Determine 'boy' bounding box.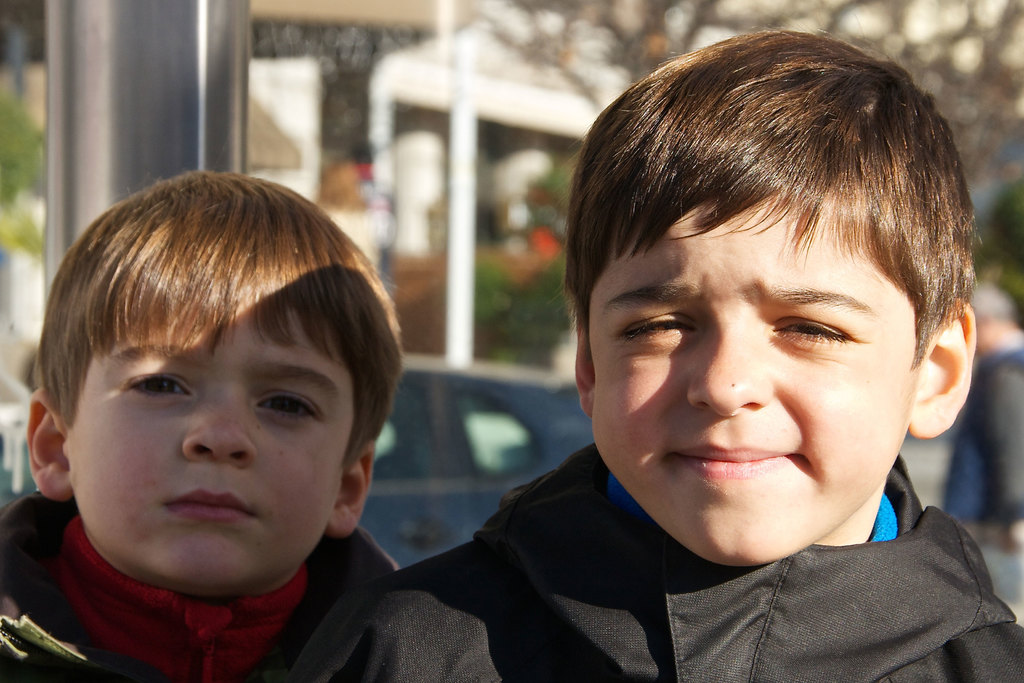
Determined: 396 17 1023 681.
